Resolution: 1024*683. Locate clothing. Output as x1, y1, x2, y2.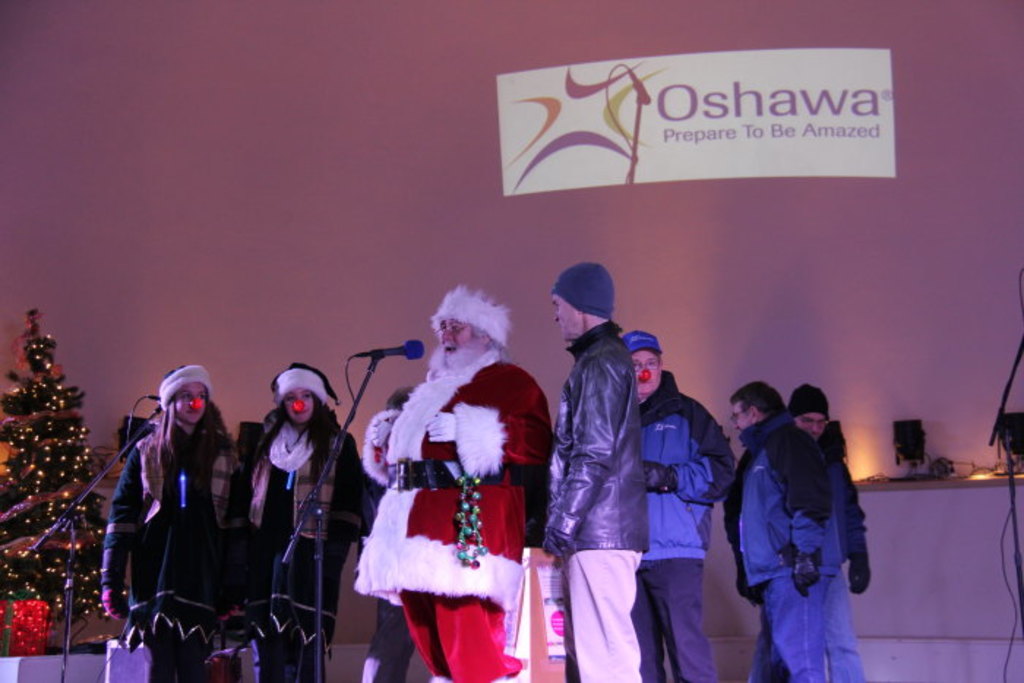
240, 414, 376, 682.
